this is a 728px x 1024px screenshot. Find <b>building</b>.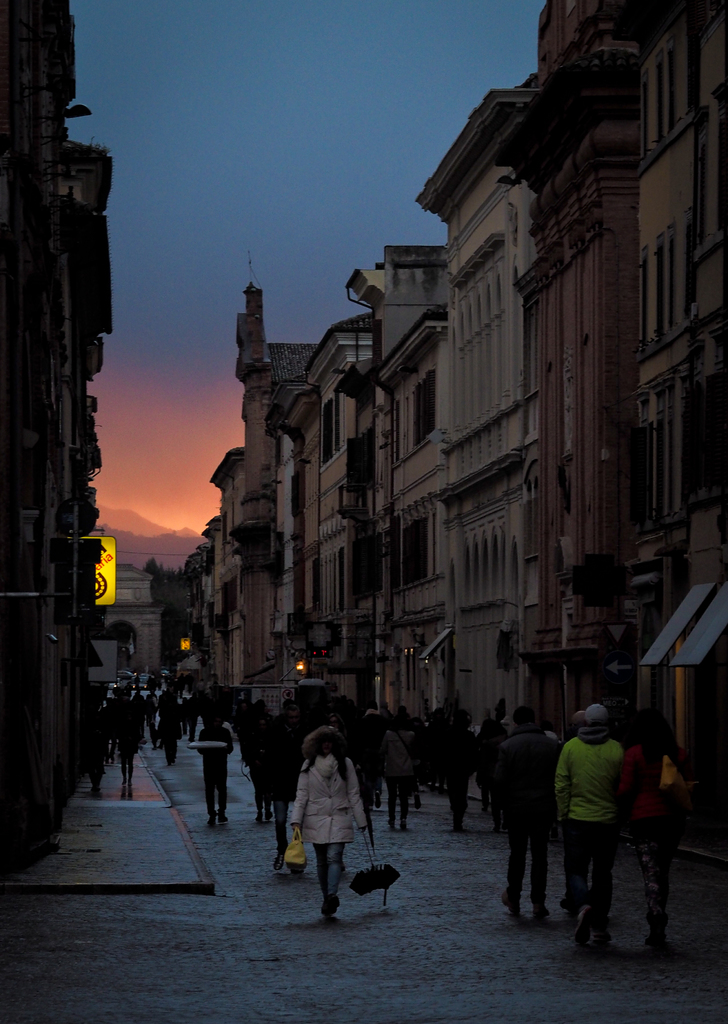
Bounding box: 0, 0, 119, 883.
